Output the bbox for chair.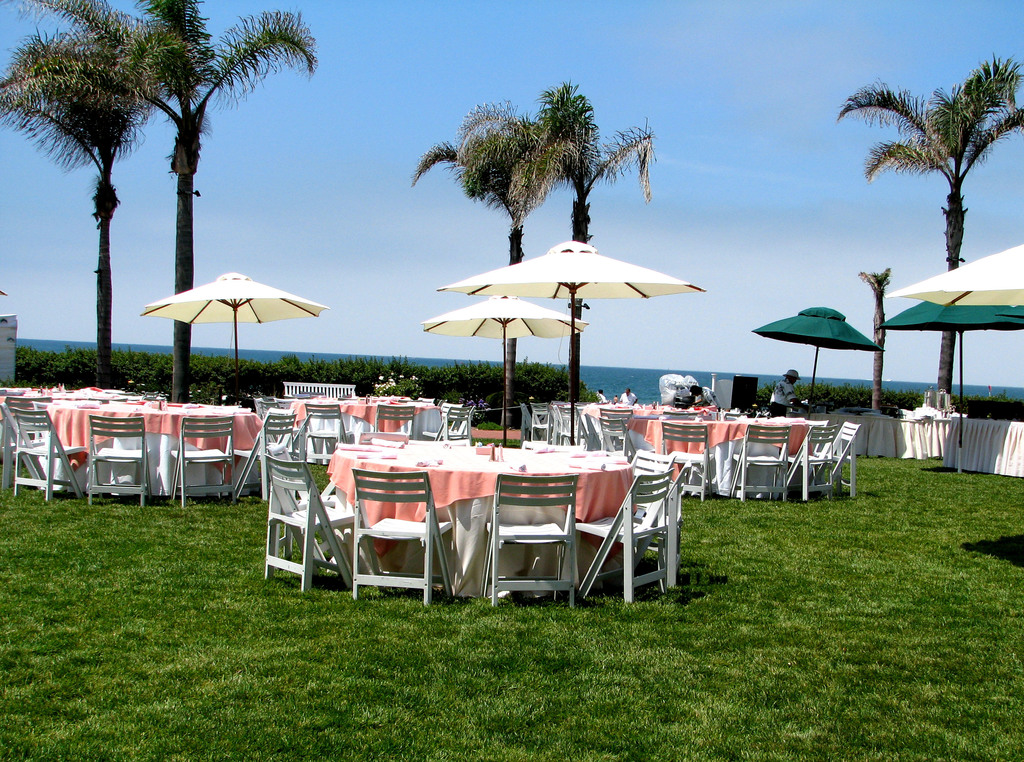
l=254, t=401, r=282, b=427.
